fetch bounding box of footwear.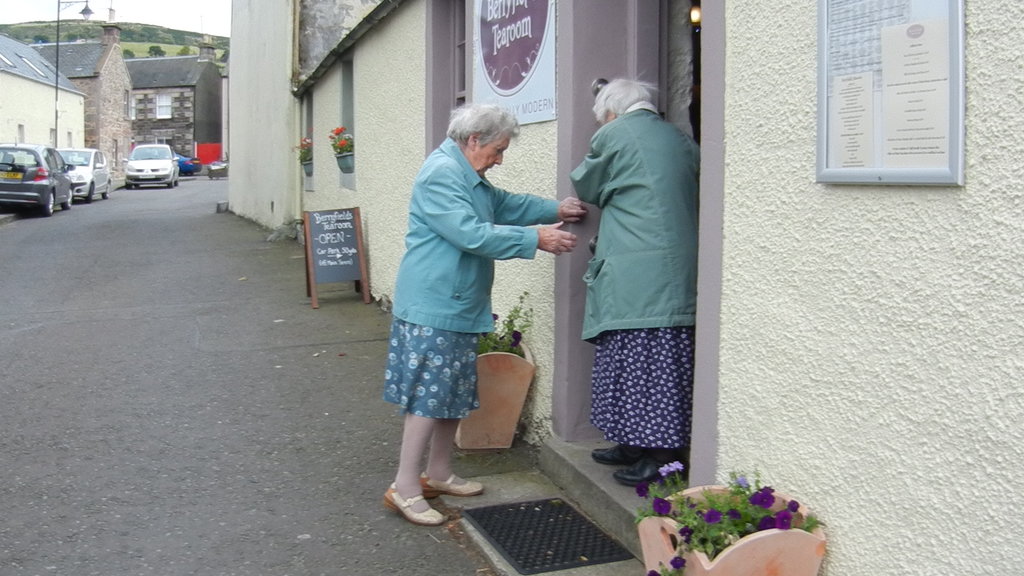
Bbox: 420,469,481,500.
